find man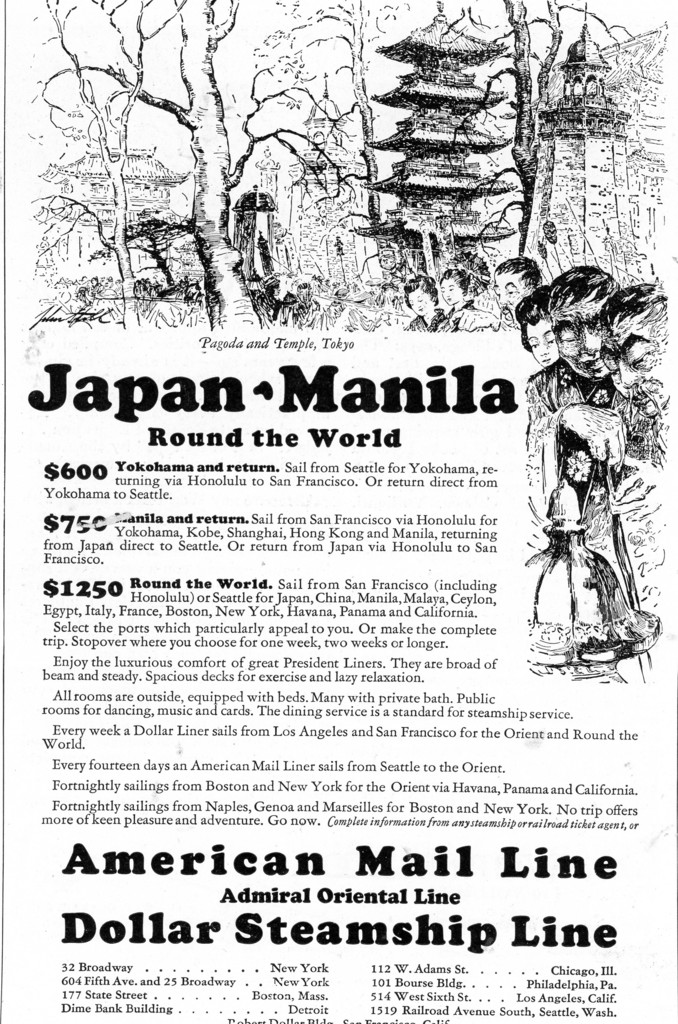
bbox=[601, 280, 671, 469]
